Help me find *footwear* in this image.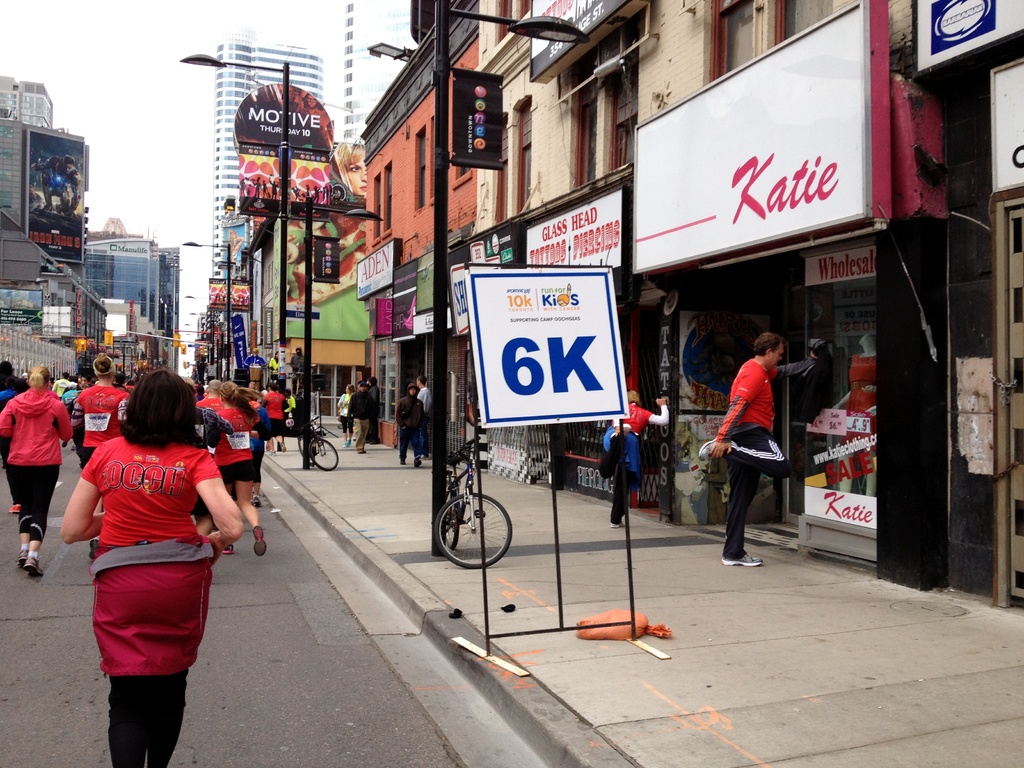
Found it: locate(88, 538, 95, 561).
